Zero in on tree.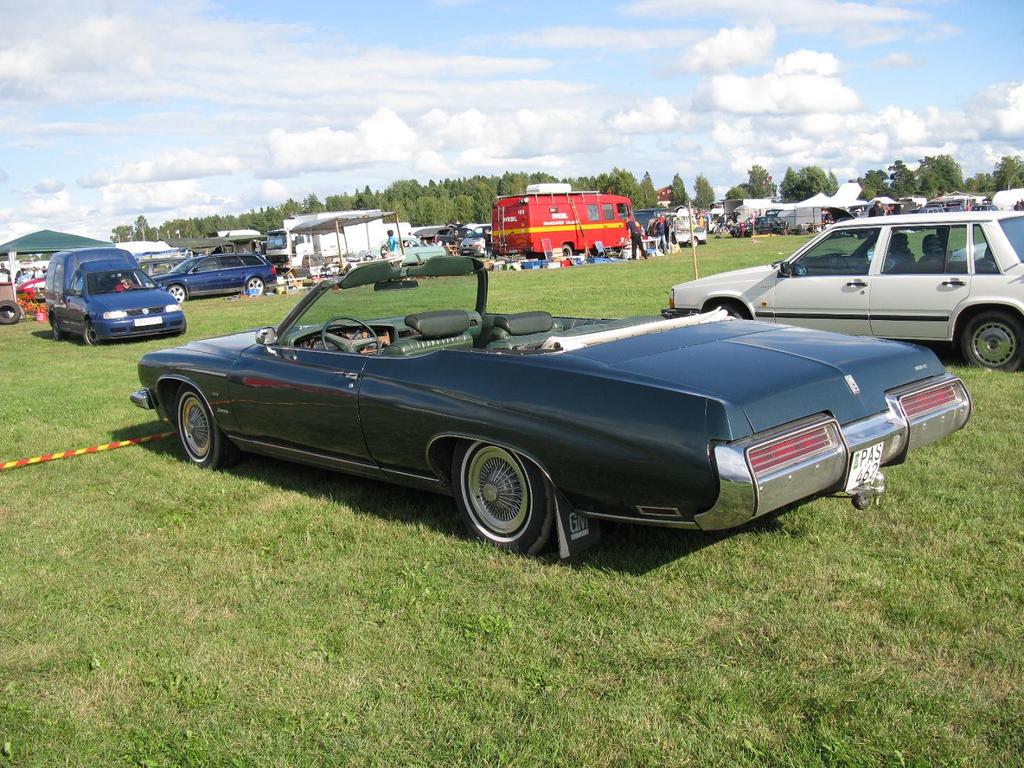
Zeroed in: [left=755, top=168, right=771, bottom=209].
